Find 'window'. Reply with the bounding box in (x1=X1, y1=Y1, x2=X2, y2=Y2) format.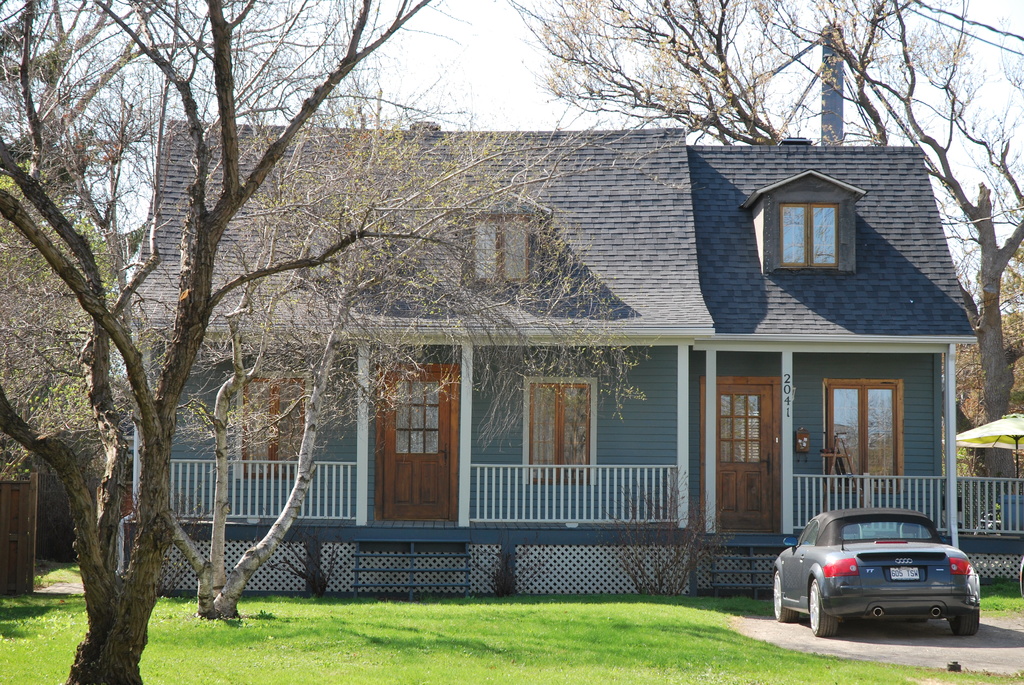
(x1=467, y1=214, x2=538, y2=287).
